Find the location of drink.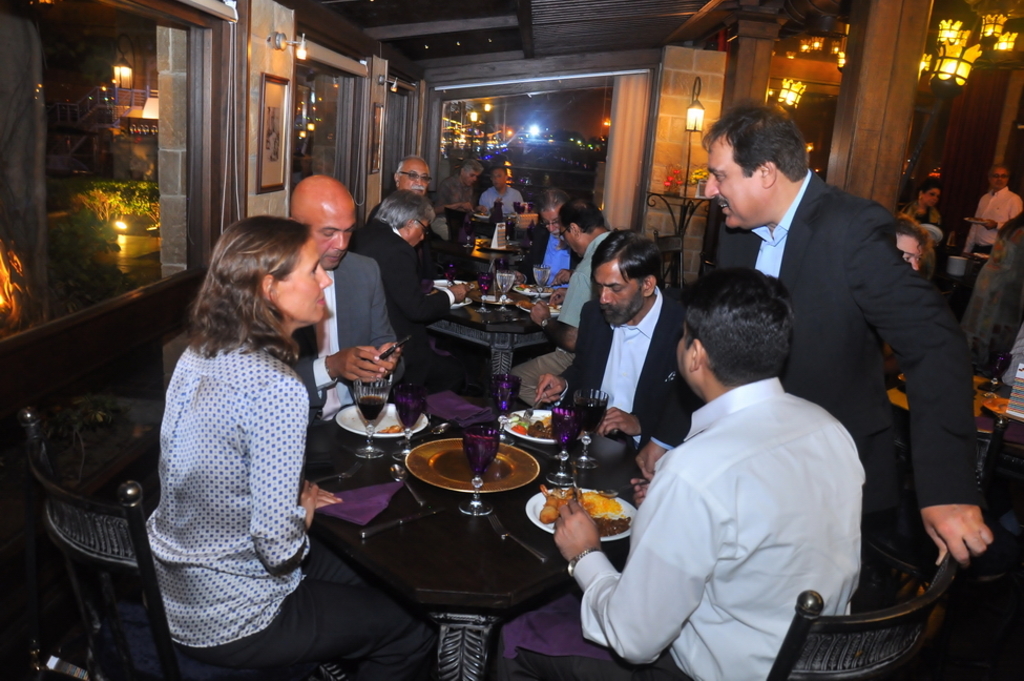
Location: l=354, t=394, r=384, b=429.
